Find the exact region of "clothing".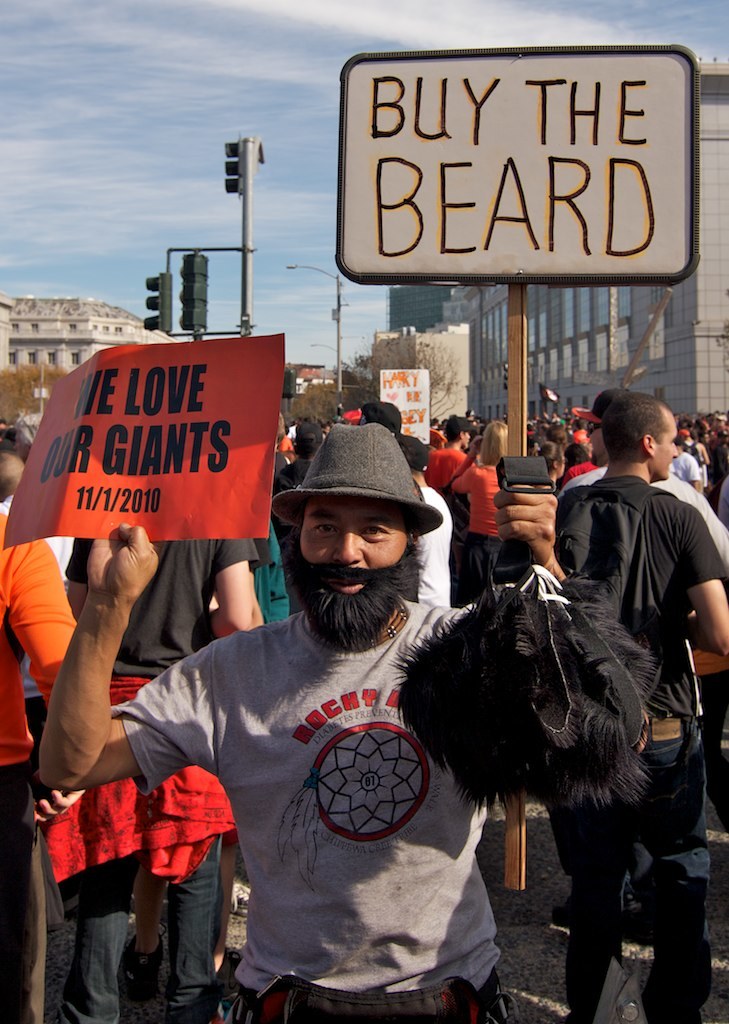
Exact region: bbox=[0, 514, 71, 764].
